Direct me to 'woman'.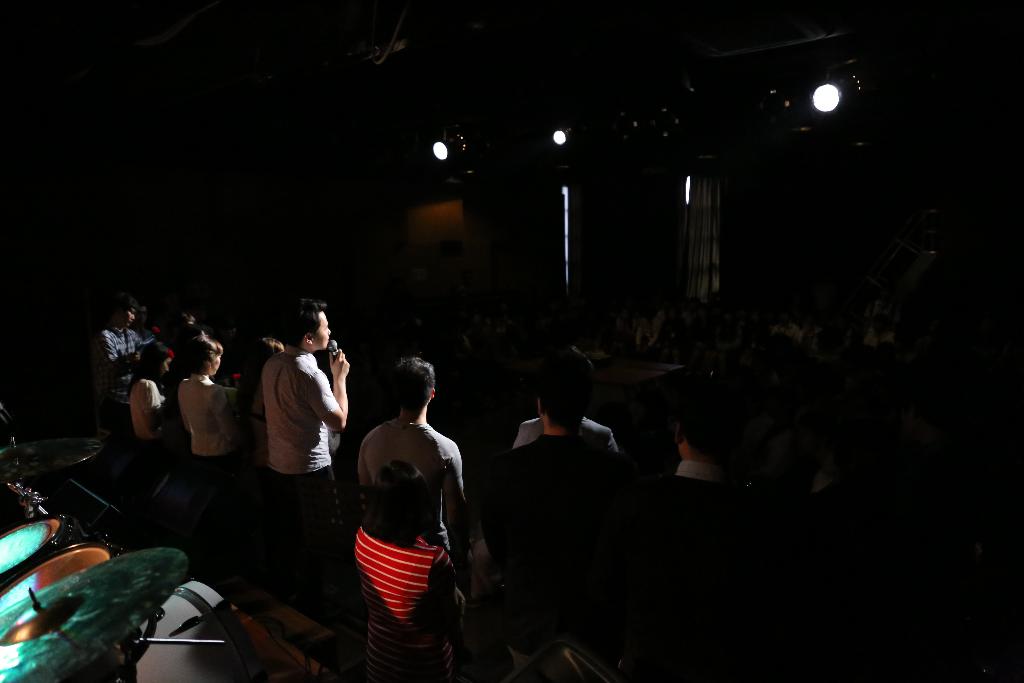
Direction: bbox(121, 345, 176, 474).
